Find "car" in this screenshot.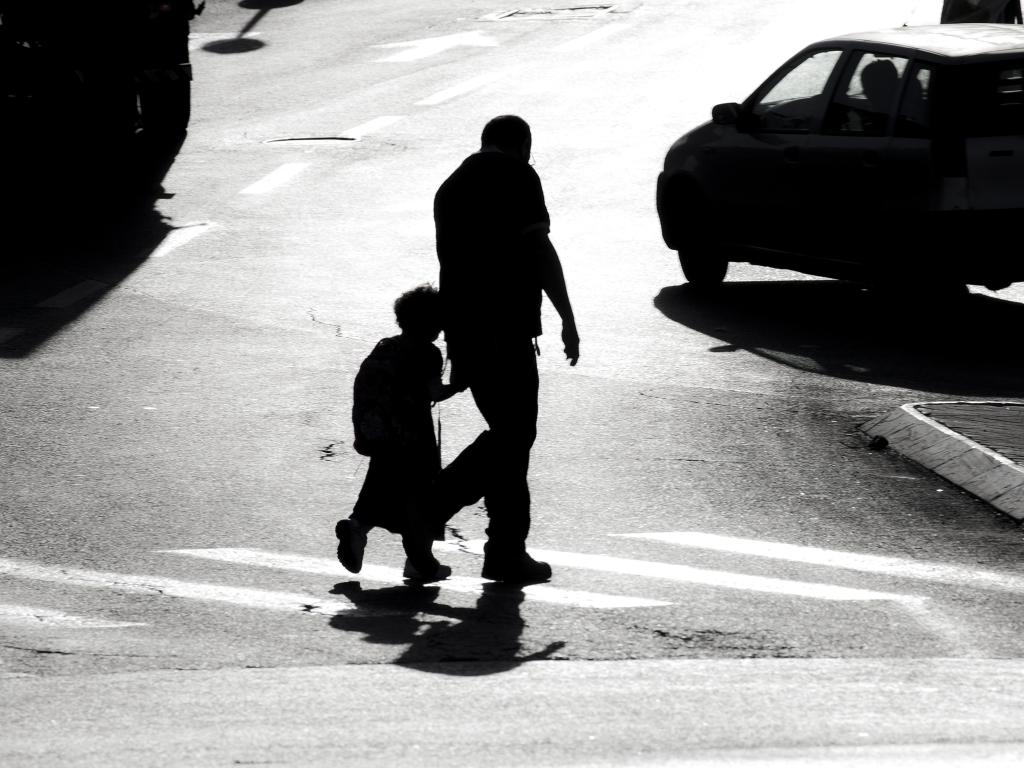
The bounding box for "car" is (652, 20, 1023, 305).
